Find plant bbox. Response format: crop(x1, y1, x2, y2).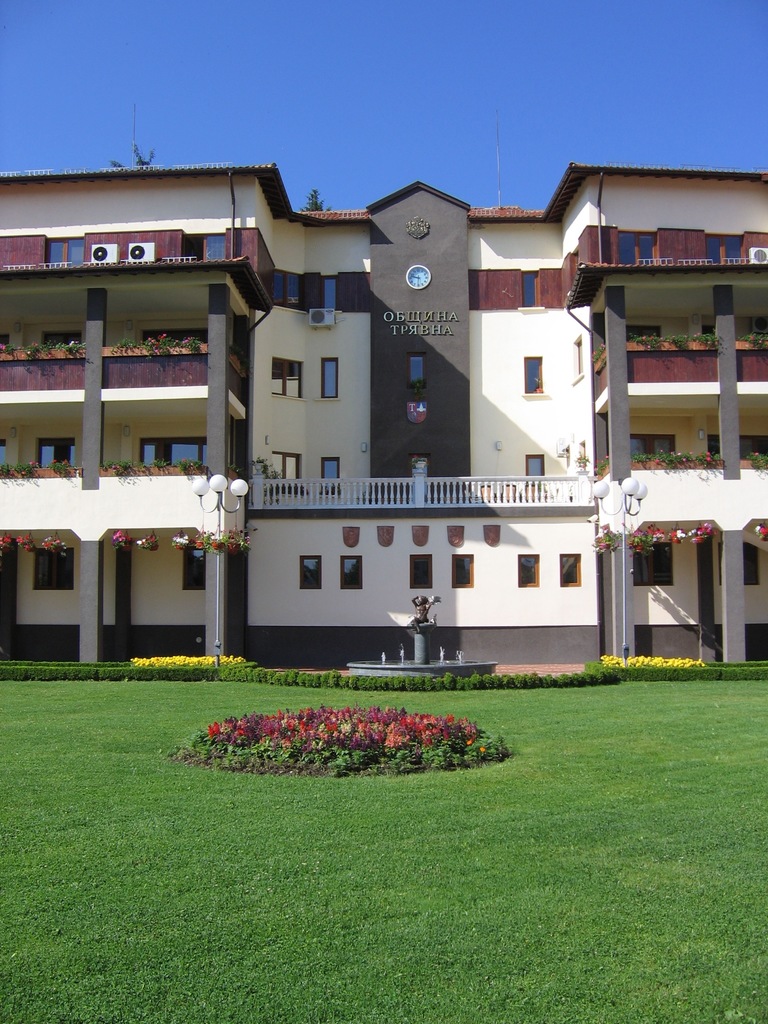
crop(737, 333, 767, 353).
